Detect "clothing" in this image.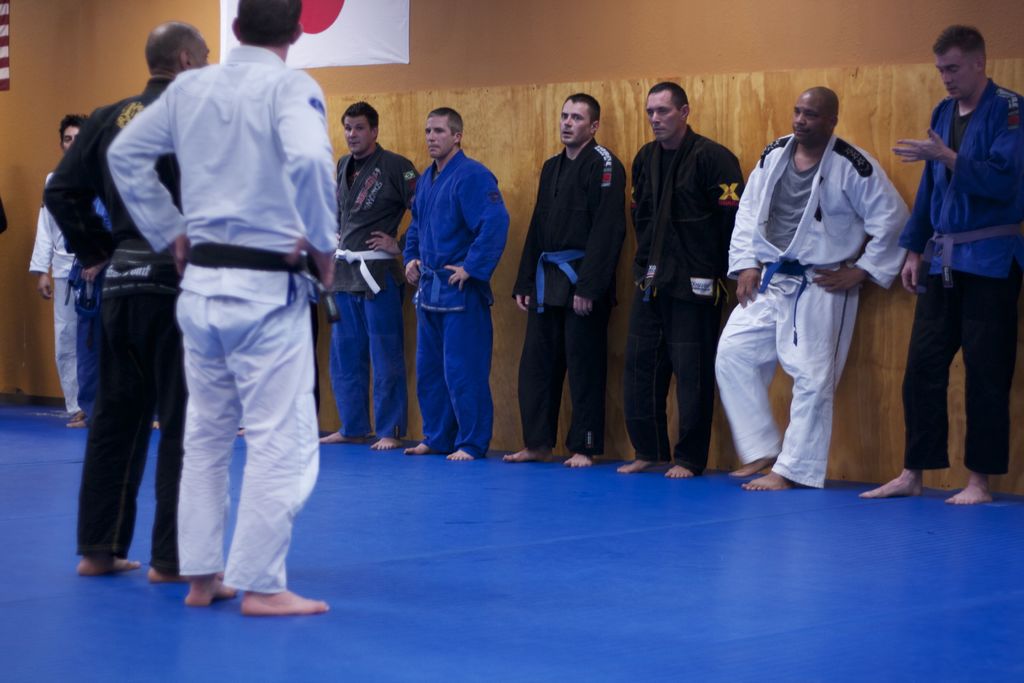
Detection: [910, 97, 1023, 474].
